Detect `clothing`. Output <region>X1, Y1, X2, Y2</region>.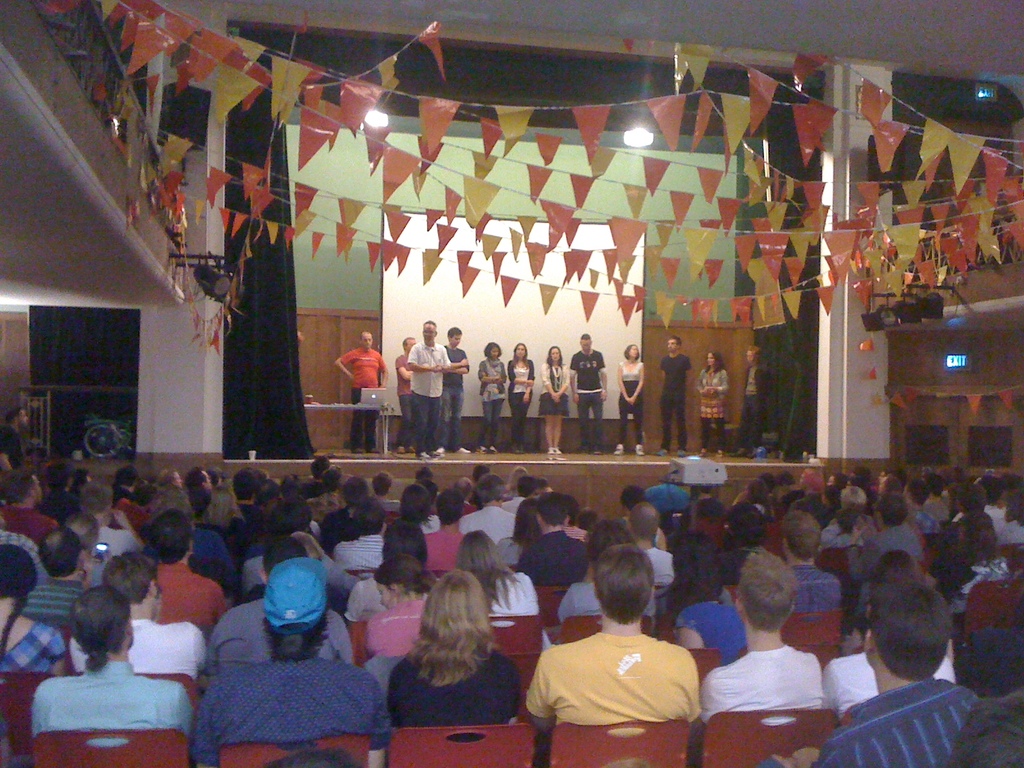
<region>424, 532, 464, 568</region>.
